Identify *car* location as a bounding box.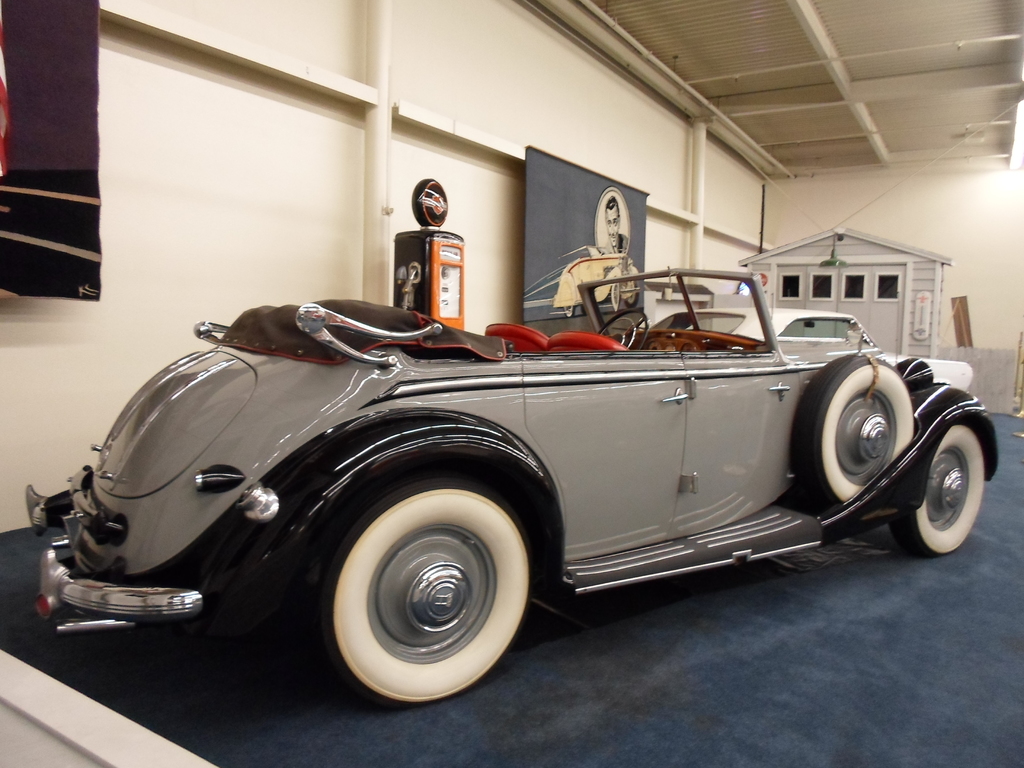
637 302 867 352.
